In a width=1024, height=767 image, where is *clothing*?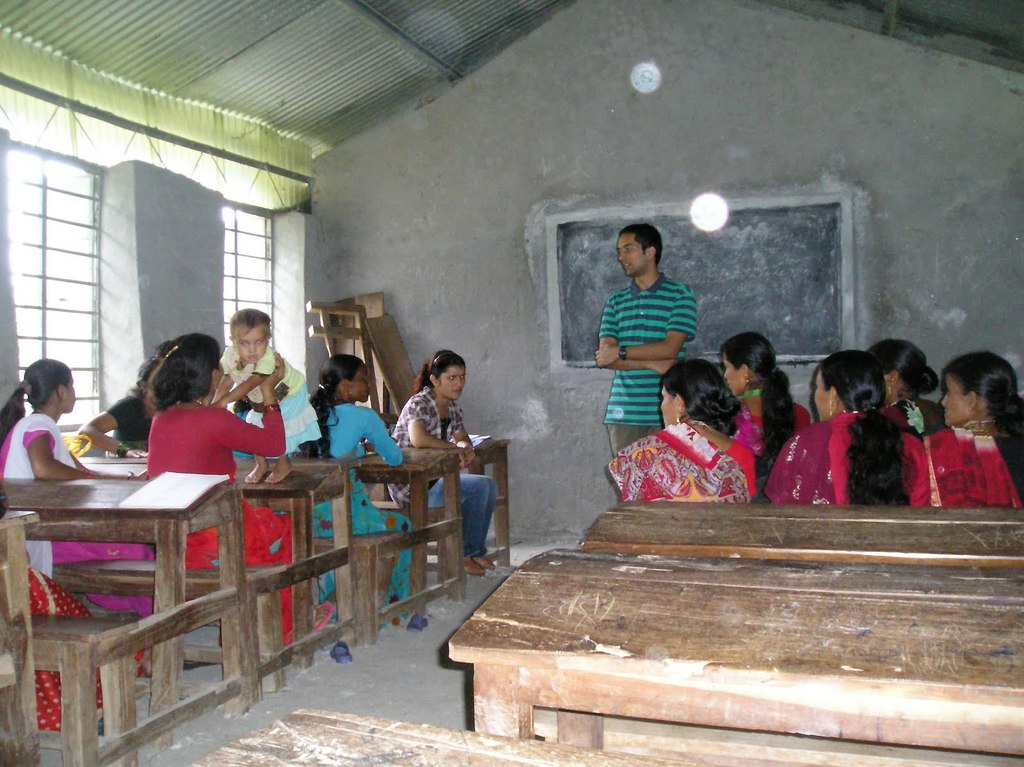
x1=136 y1=402 x2=304 y2=649.
